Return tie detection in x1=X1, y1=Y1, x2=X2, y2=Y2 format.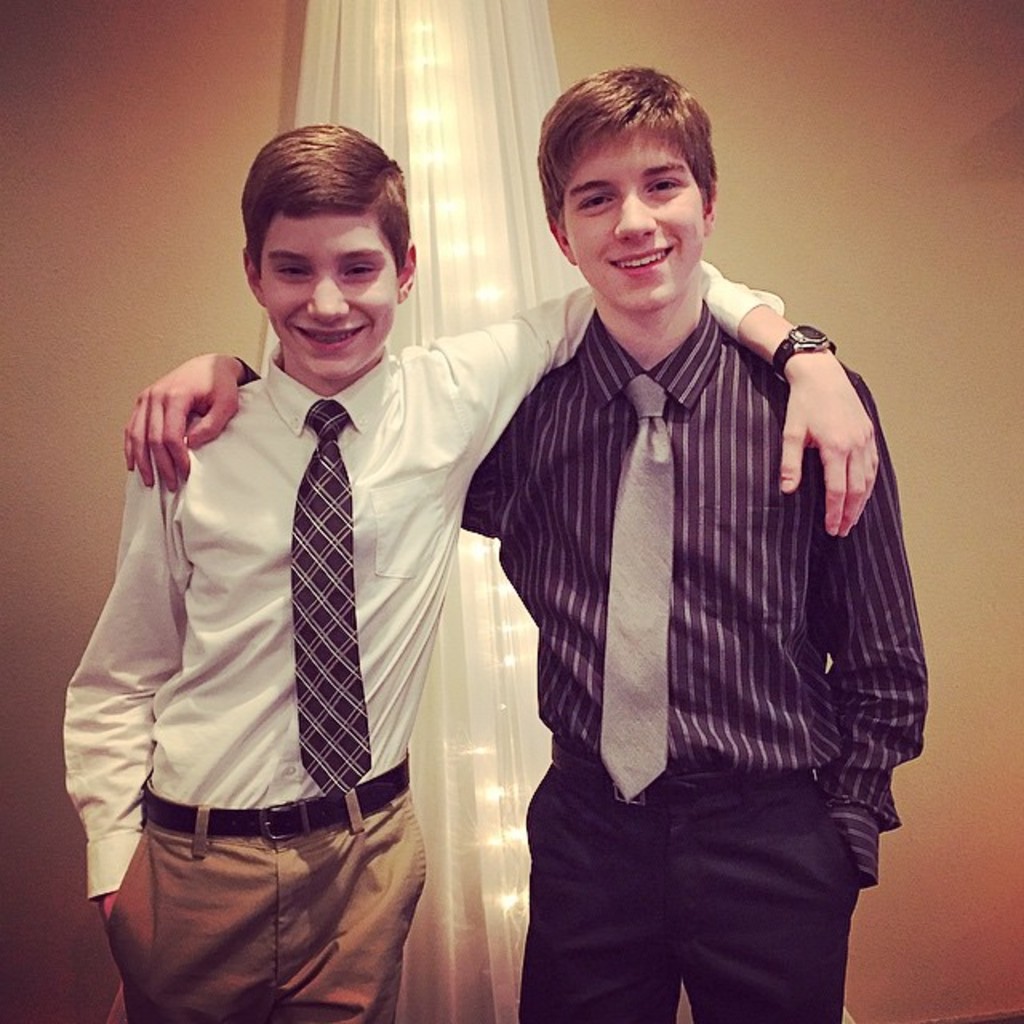
x1=595, y1=373, x2=675, y2=805.
